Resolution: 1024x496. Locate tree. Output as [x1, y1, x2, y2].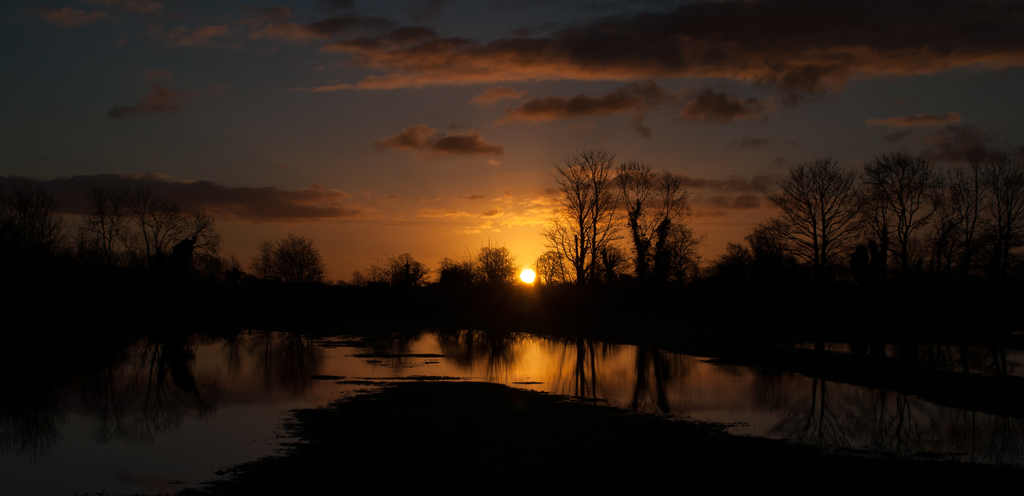
[381, 255, 435, 298].
